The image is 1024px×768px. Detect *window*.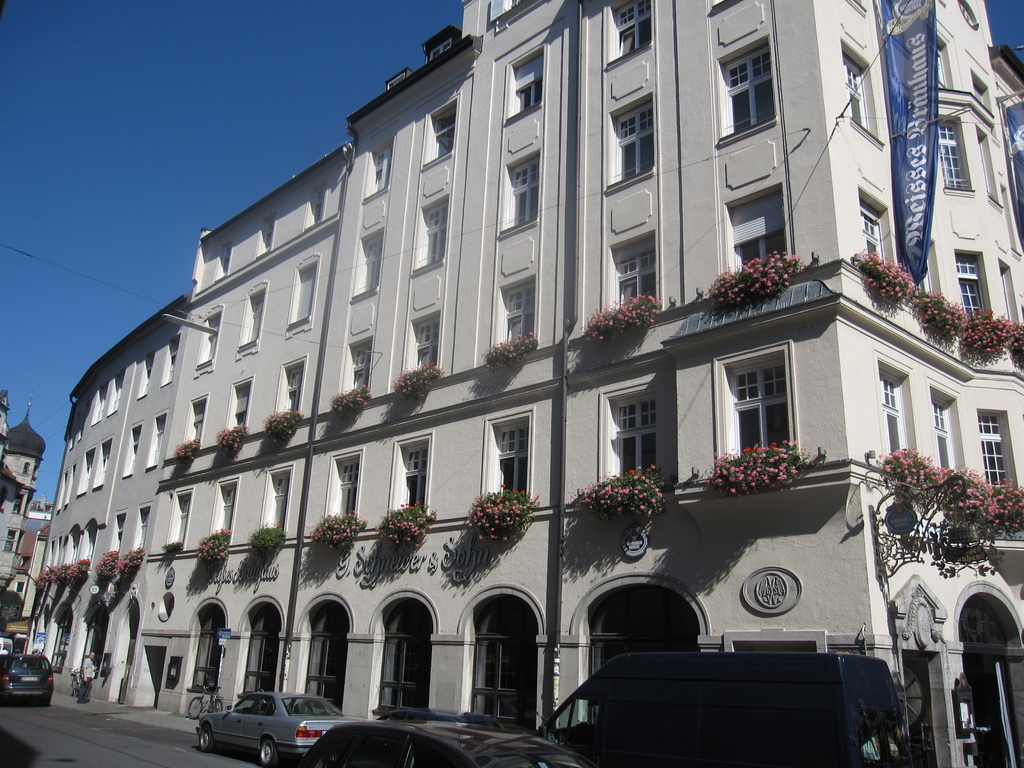
Detection: BBox(592, 3, 654, 67).
